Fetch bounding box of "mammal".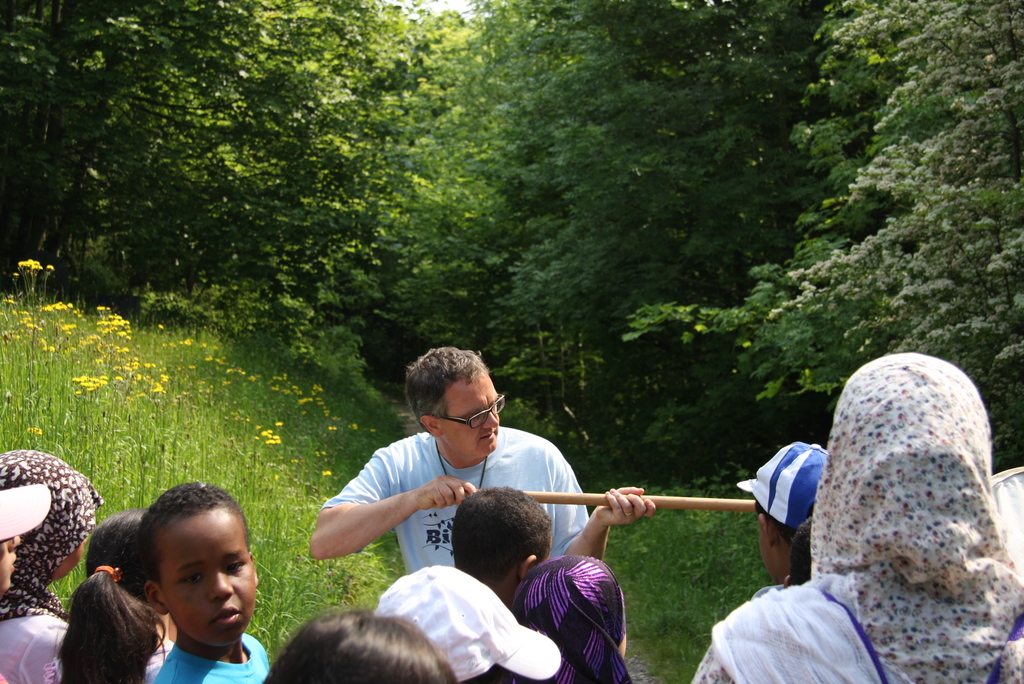
Bbox: 730/439/828/605.
